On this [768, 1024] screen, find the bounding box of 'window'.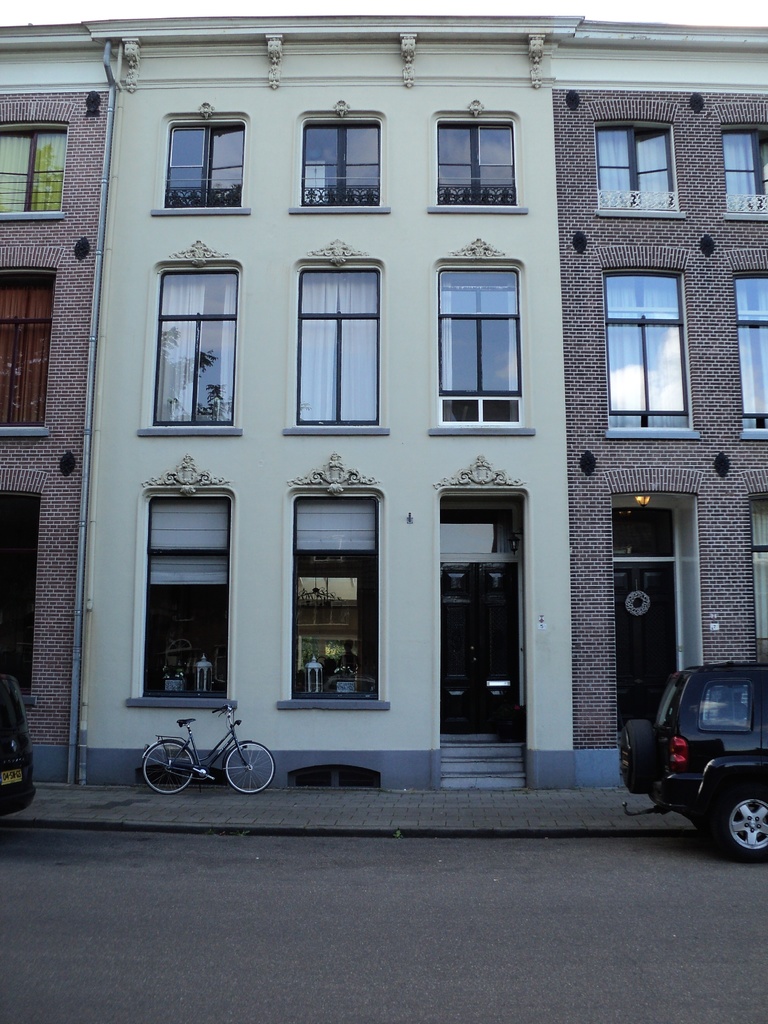
Bounding box: 434, 116, 515, 212.
